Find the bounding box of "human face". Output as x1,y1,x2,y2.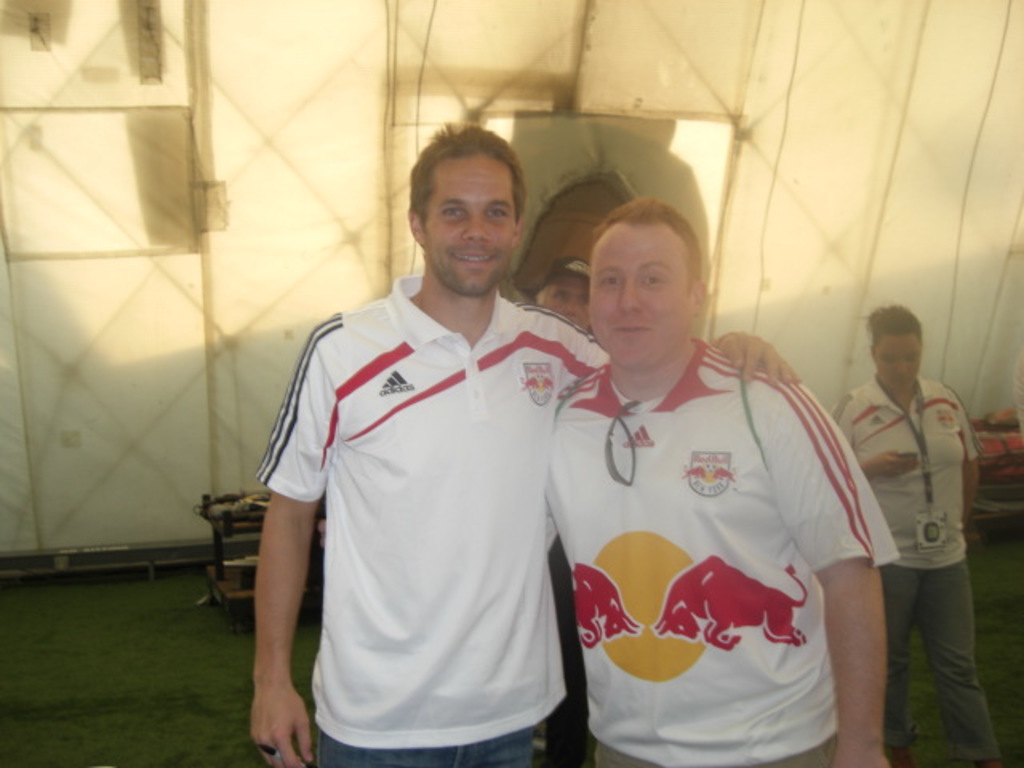
544,274,587,334.
